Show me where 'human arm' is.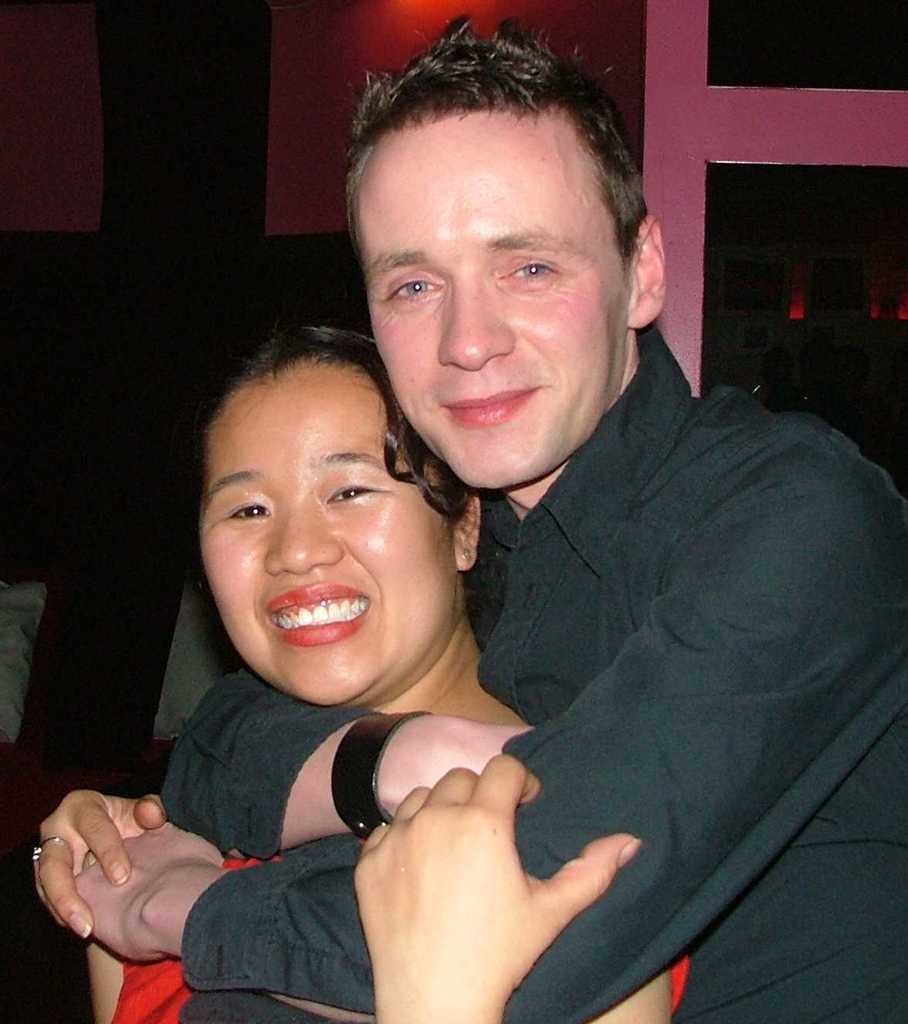
'human arm' is at locate(166, 660, 589, 865).
